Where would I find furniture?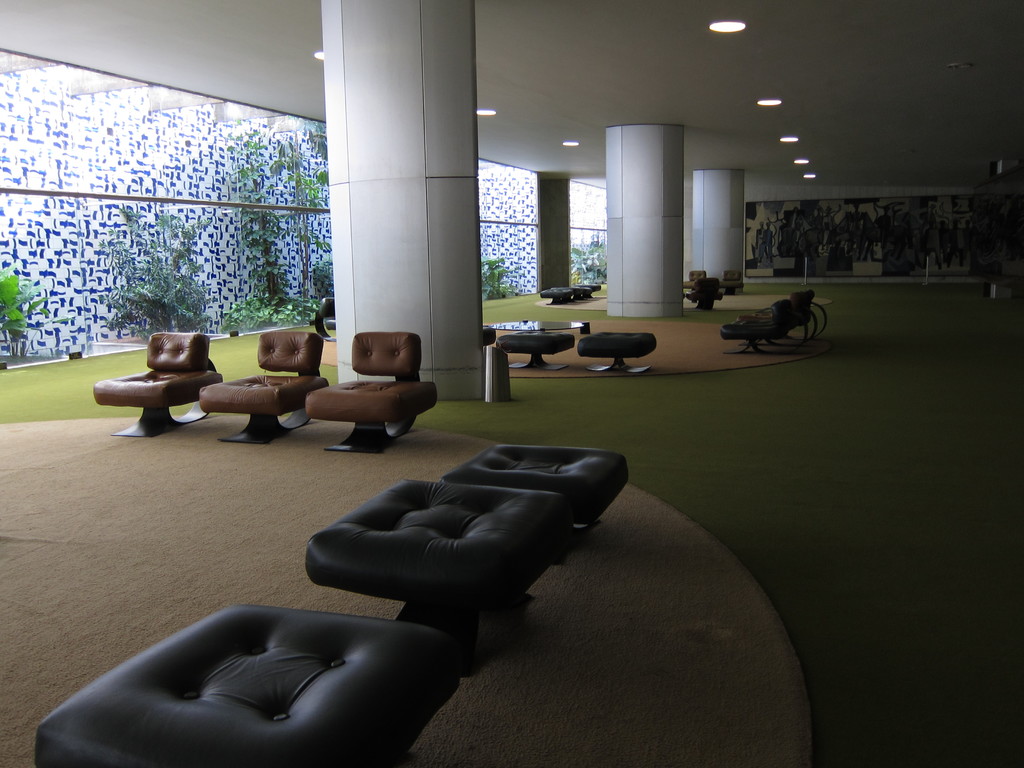
At bbox=[572, 286, 593, 300].
